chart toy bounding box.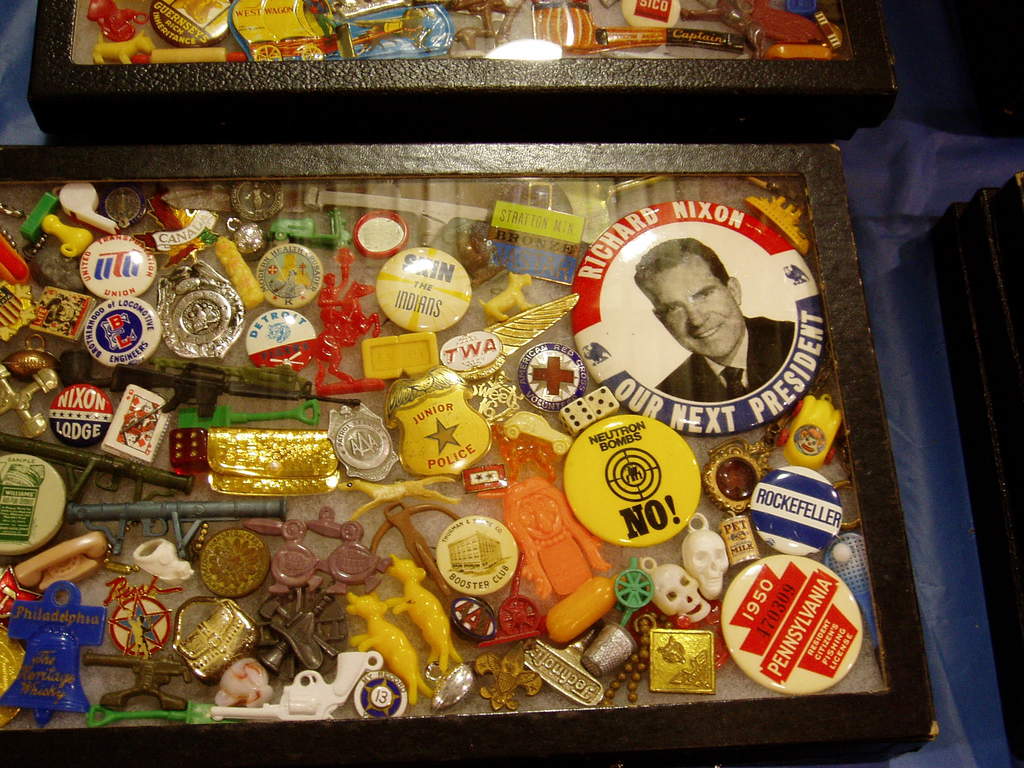
Charted: <region>65, 497, 284, 560</region>.
